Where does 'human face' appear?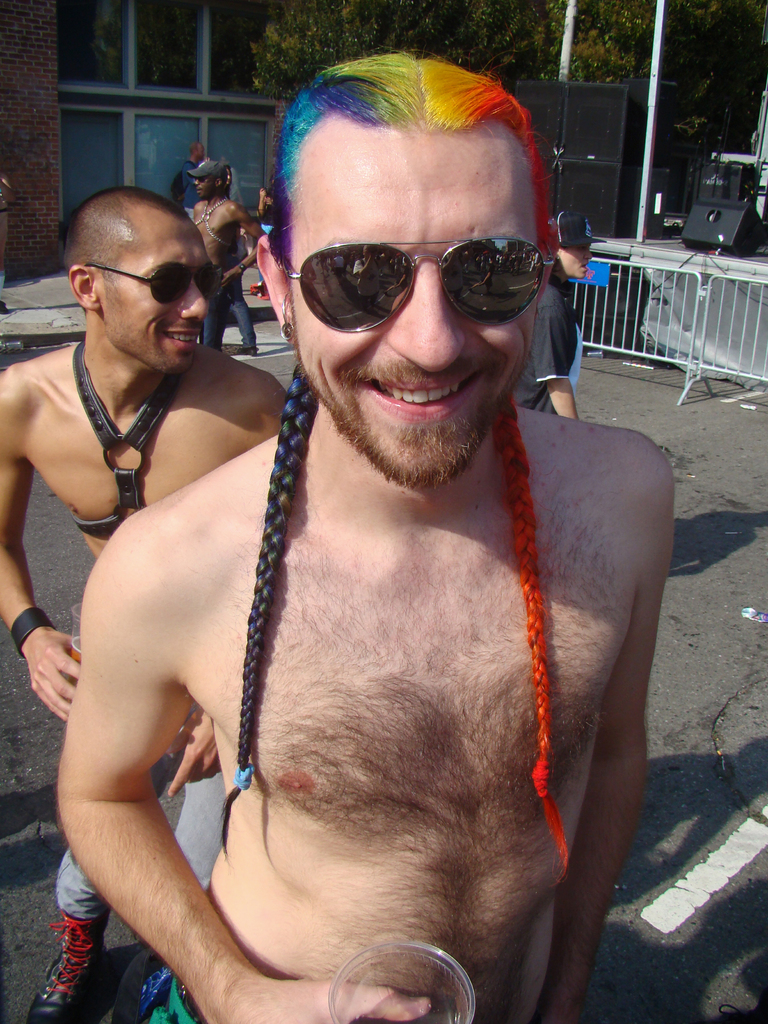
Appears at rect(291, 140, 536, 469).
